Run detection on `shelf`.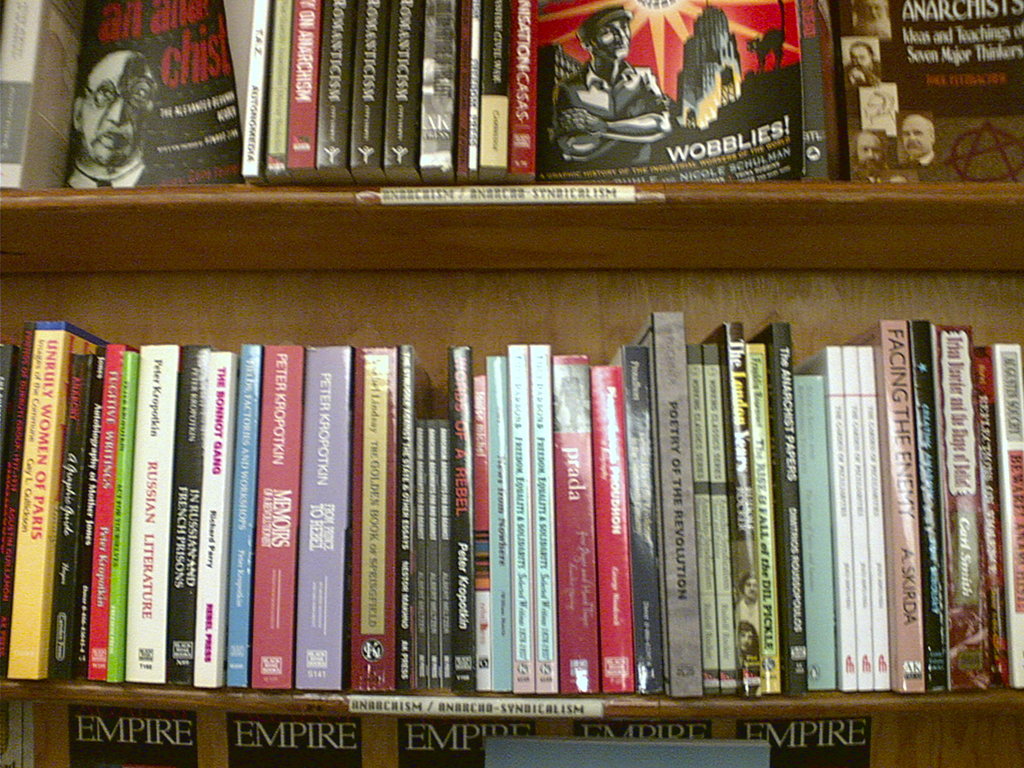
Result: (15, 15, 992, 767).
